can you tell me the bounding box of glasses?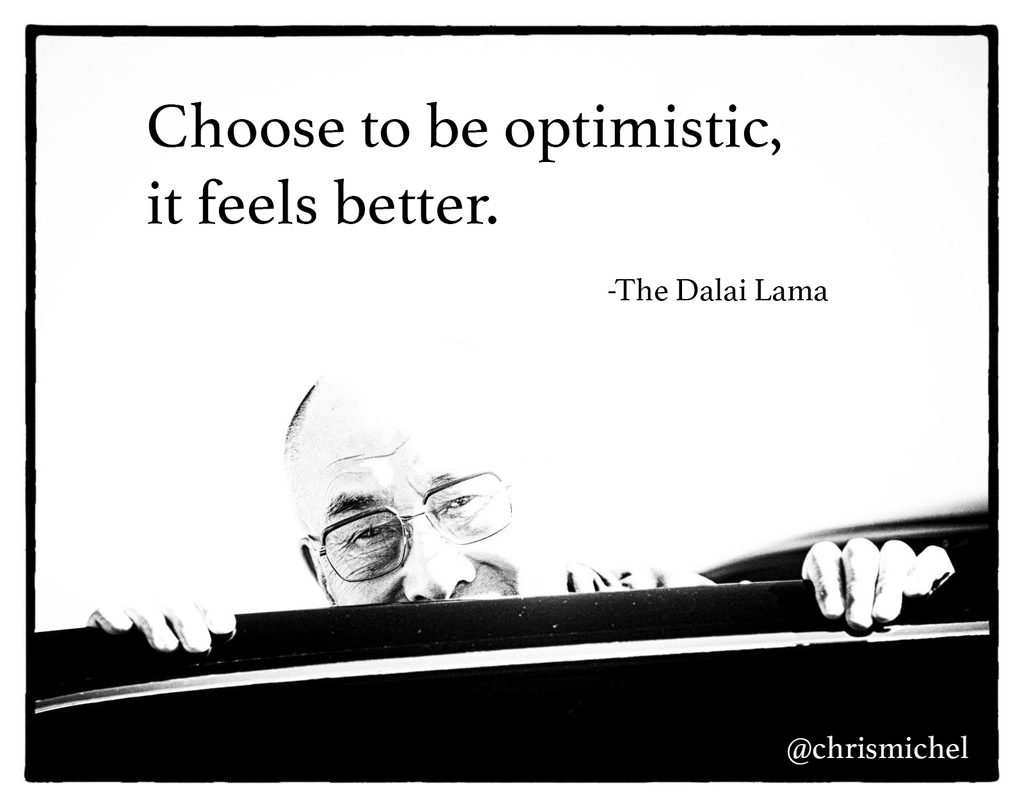
295:470:523:578.
